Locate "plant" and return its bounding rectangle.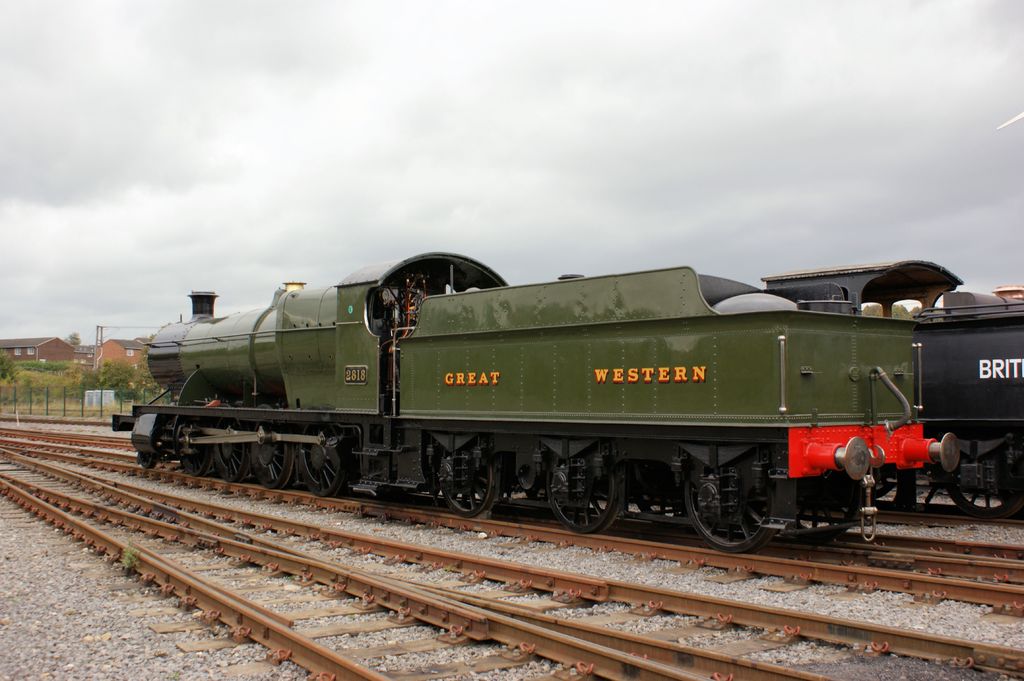
(left=85, top=348, right=149, bottom=412).
